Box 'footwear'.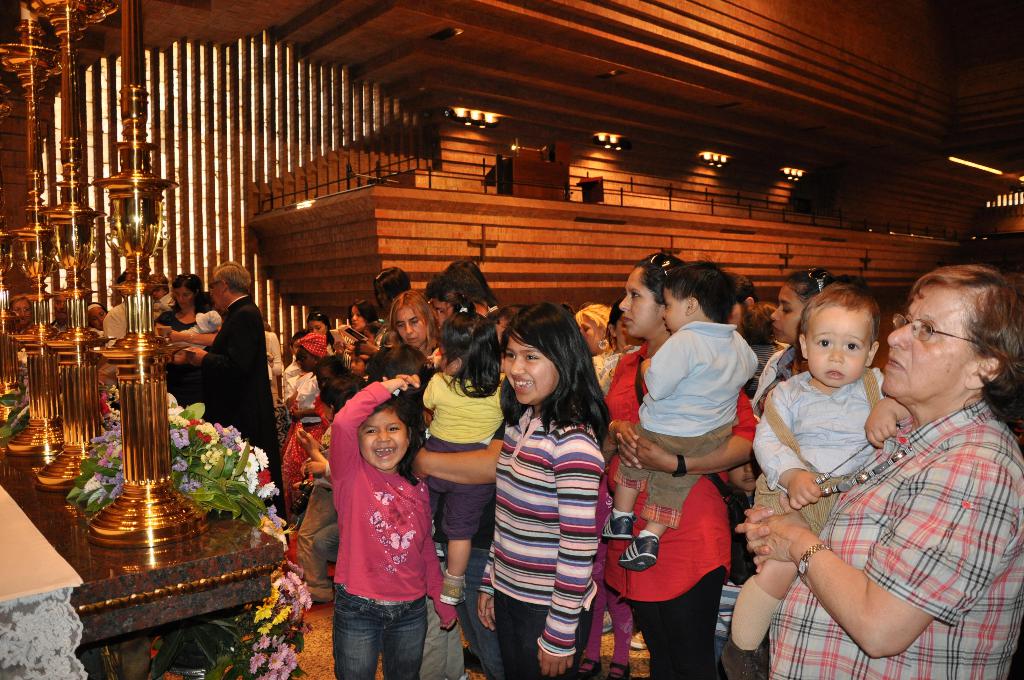
x1=614, y1=532, x2=663, y2=572.
